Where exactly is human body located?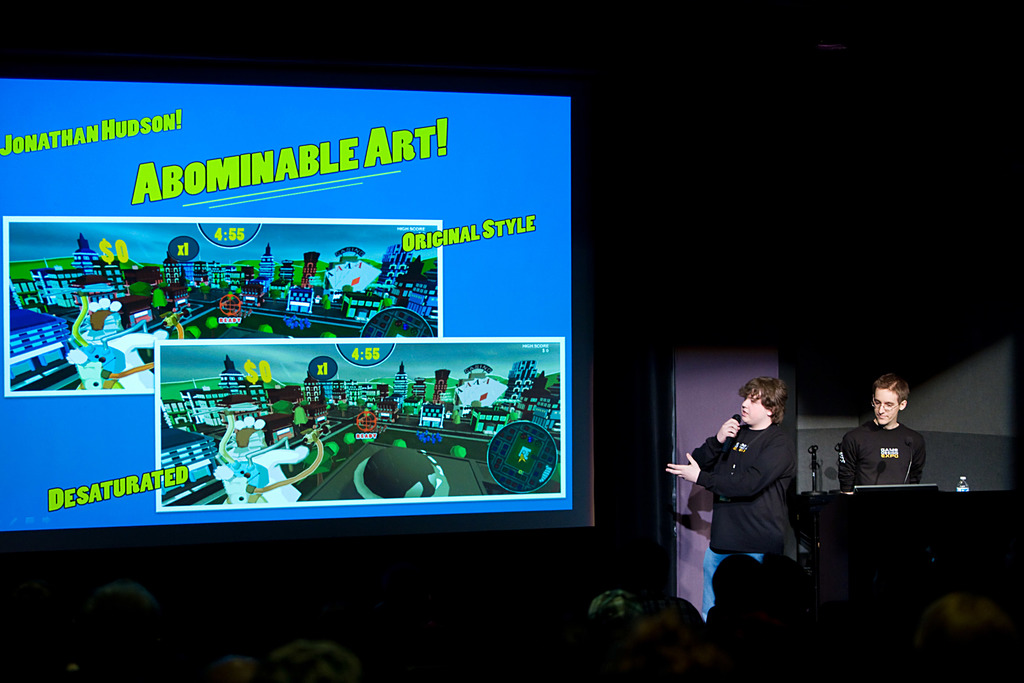
Its bounding box is x1=665 y1=374 x2=792 y2=623.
